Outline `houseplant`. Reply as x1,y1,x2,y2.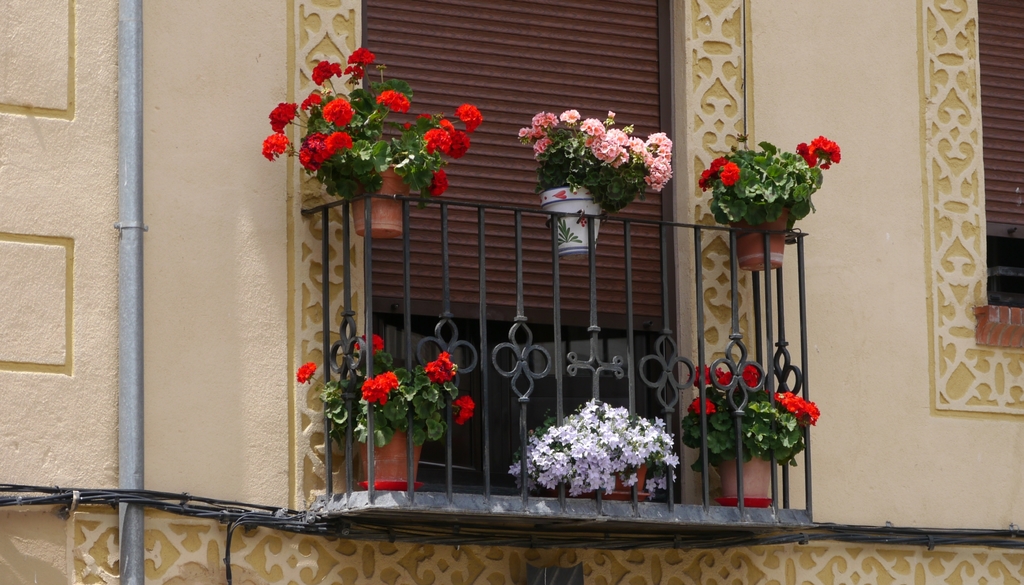
504,404,680,500.
